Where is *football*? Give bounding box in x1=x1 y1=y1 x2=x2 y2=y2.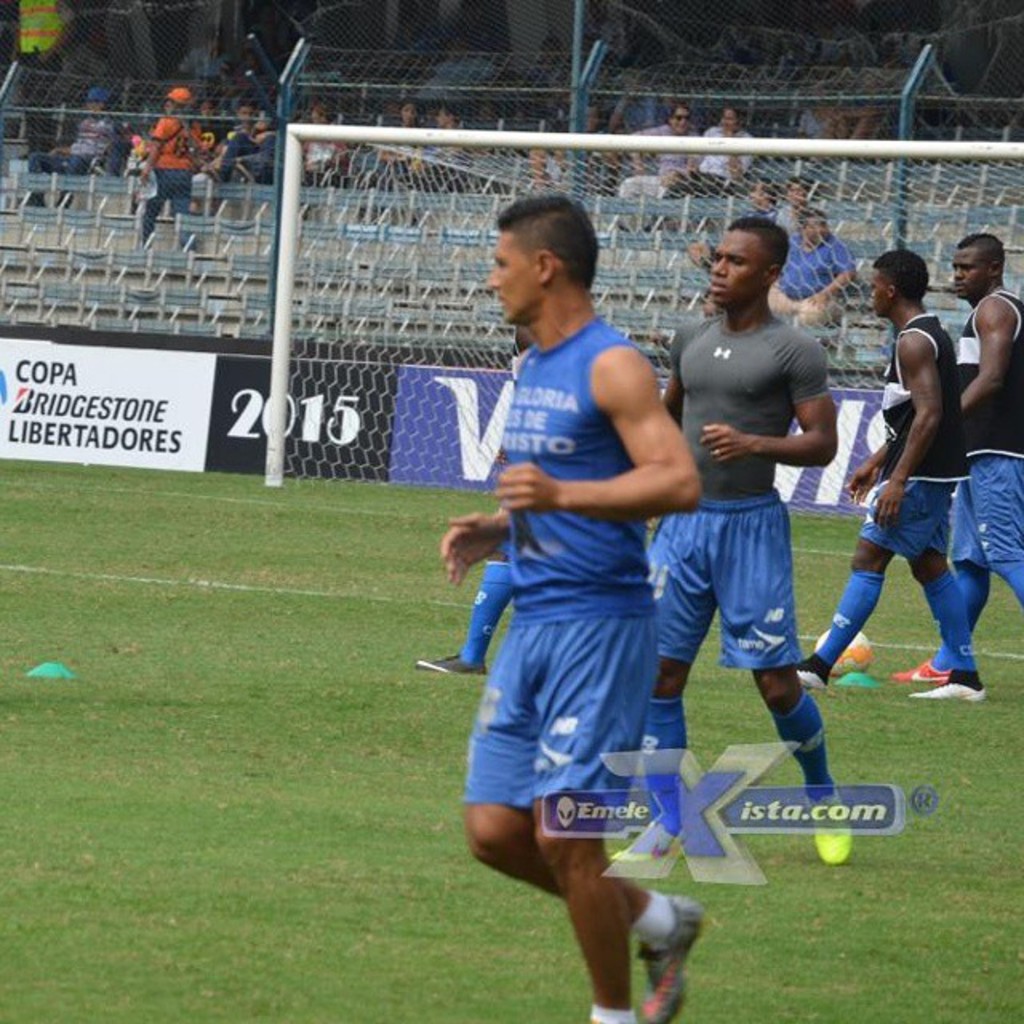
x1=813 y1=627 x2=872 y2=677.
